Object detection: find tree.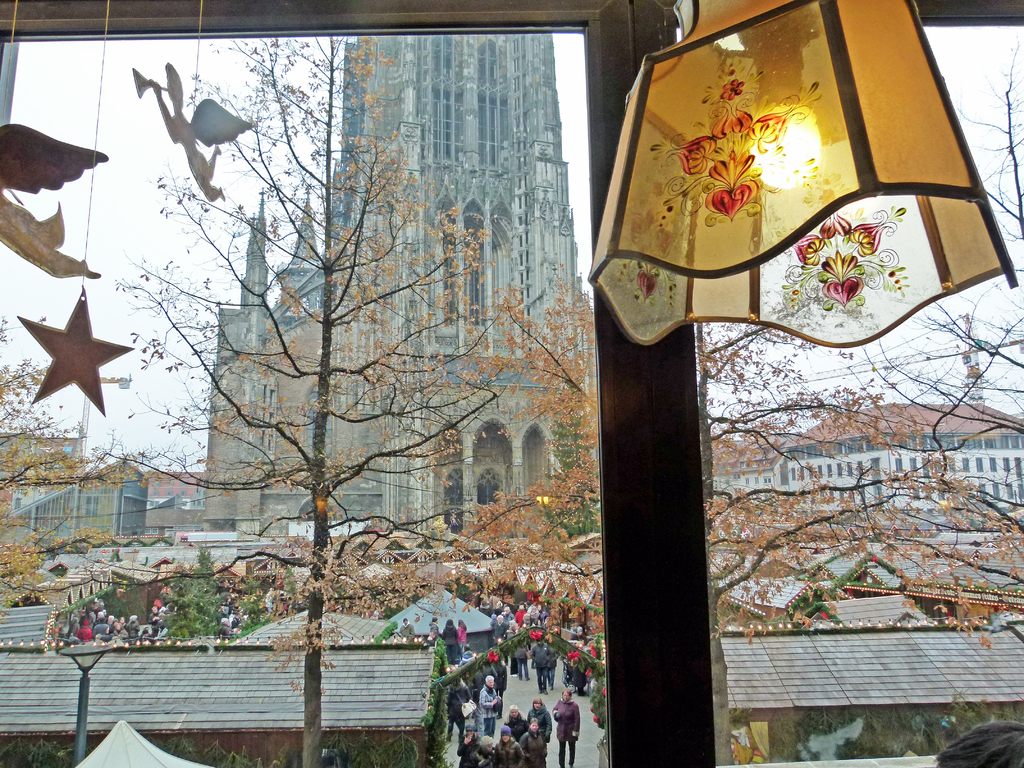
[x1=431, y1=22, x2=1023, y2=767].
